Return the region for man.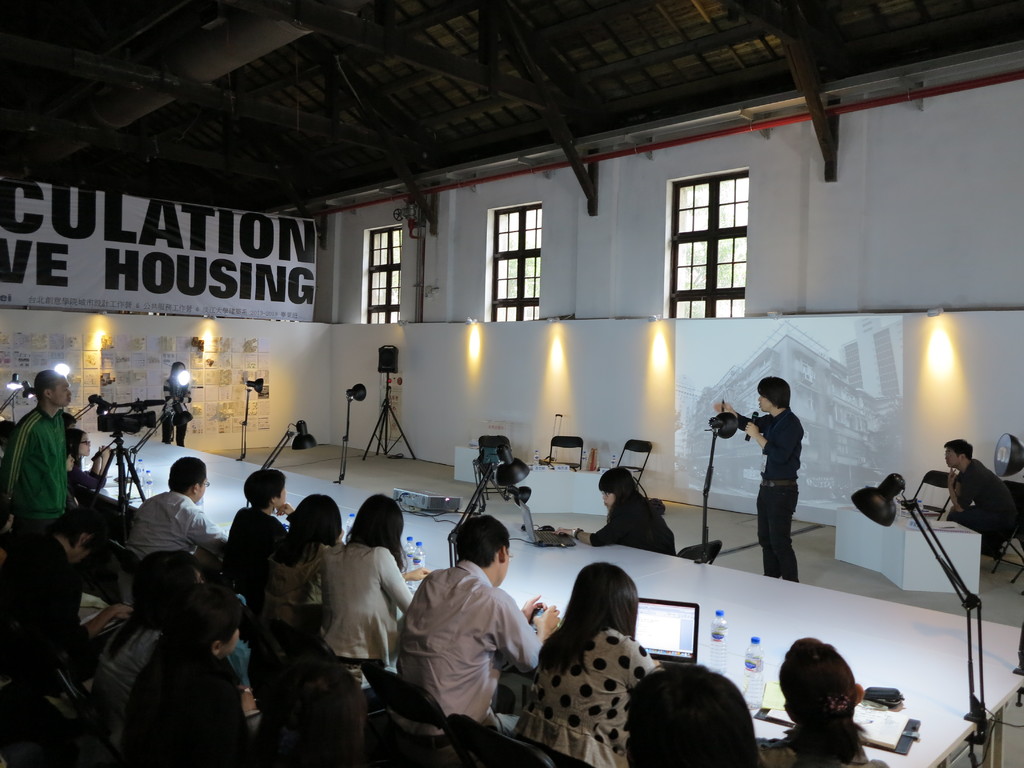
{"x1": 123, "y1": 456, "x2": 227, "y2": 560}.
